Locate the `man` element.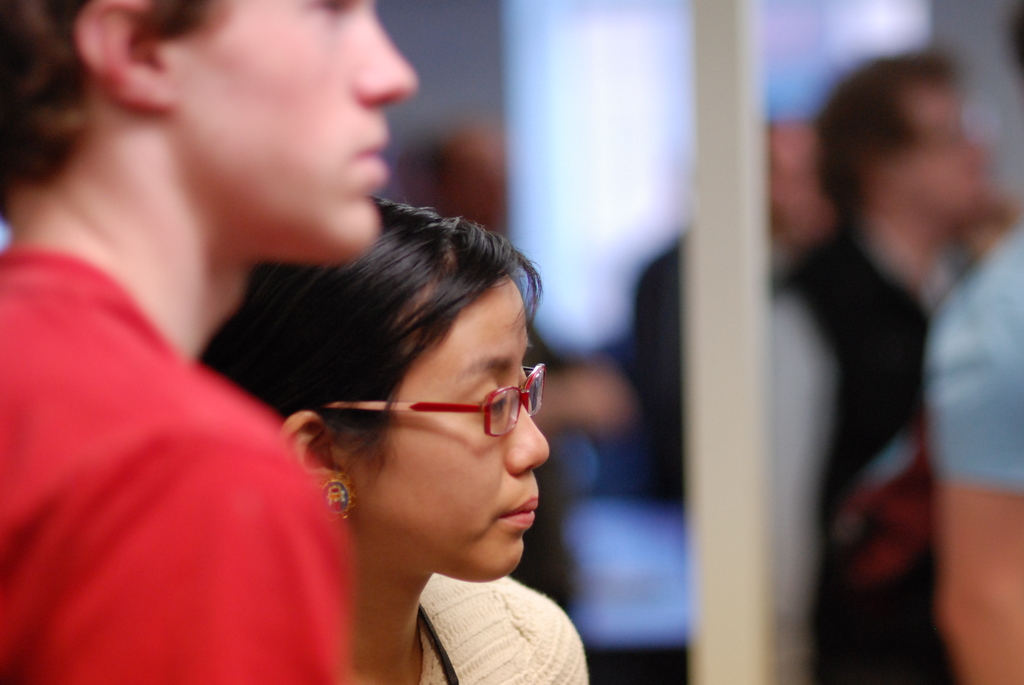
Element bbox: <bbox>765, 35, 992, 684</bbox>.
